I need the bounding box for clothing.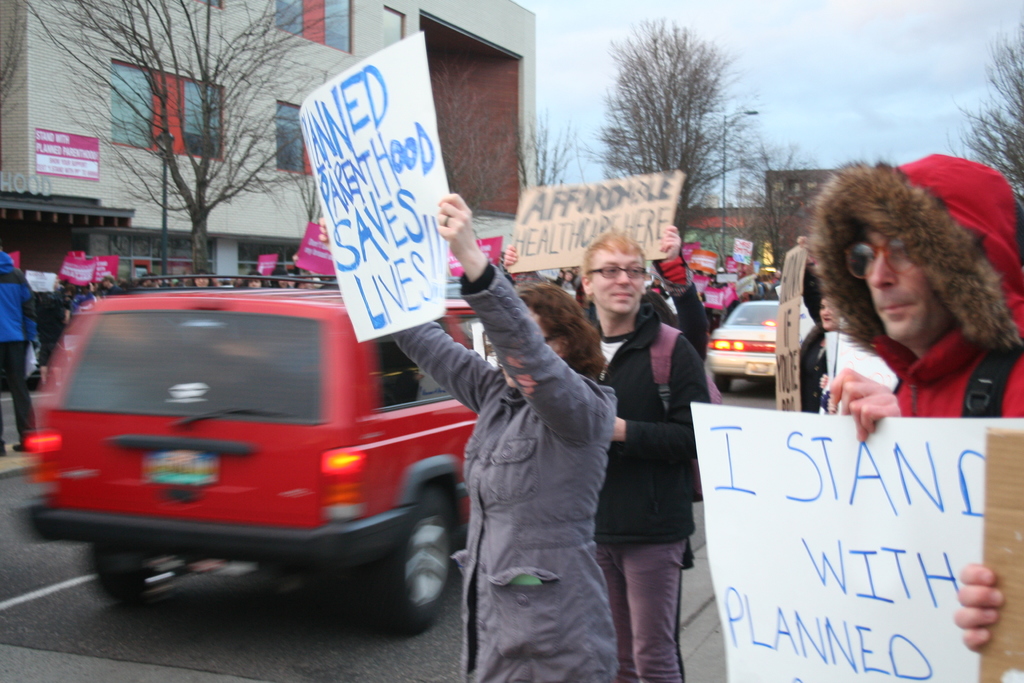
Here it is: pyautogui.locateOnScreen(635, 272, 710, 366).
